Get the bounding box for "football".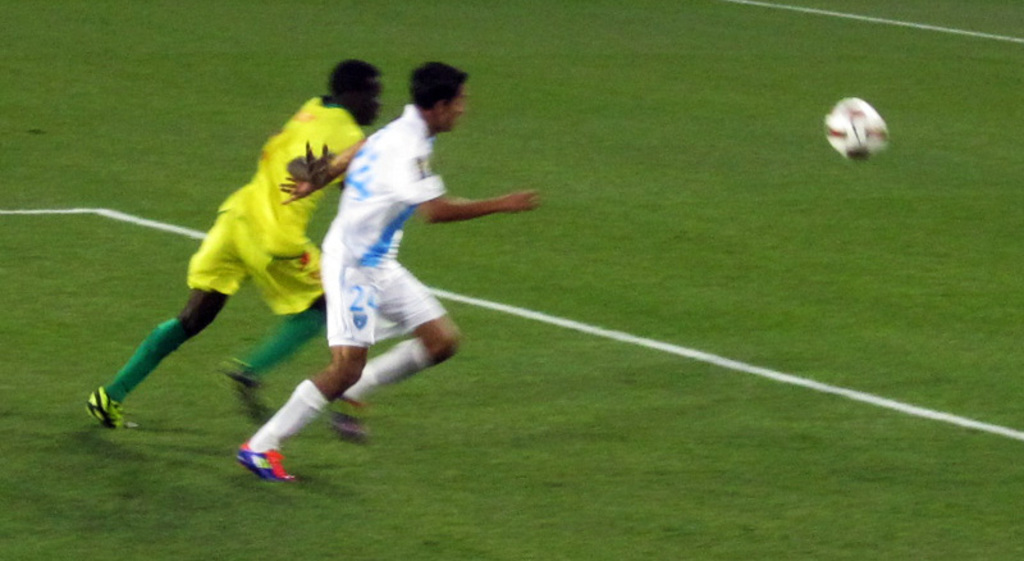
x1=823 y1=95 x2=888 y2=163.
